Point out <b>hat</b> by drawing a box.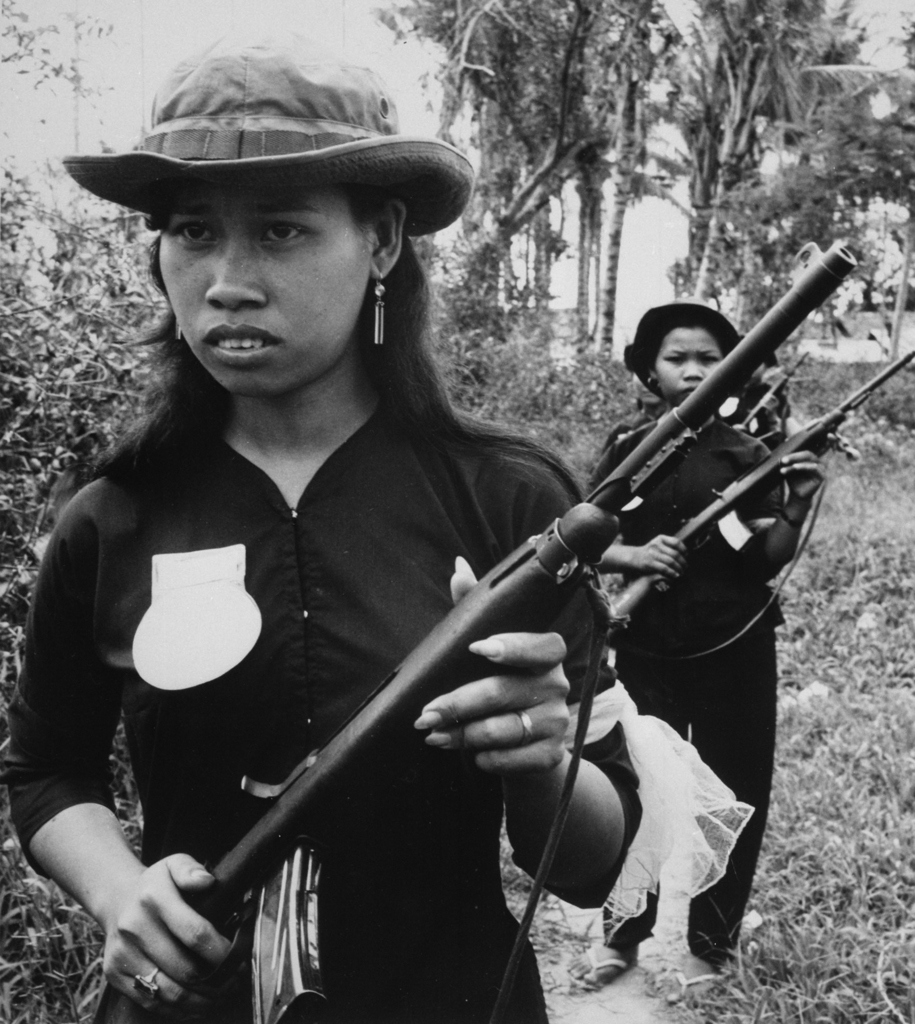
BBox(621, 298, 742, 401).
